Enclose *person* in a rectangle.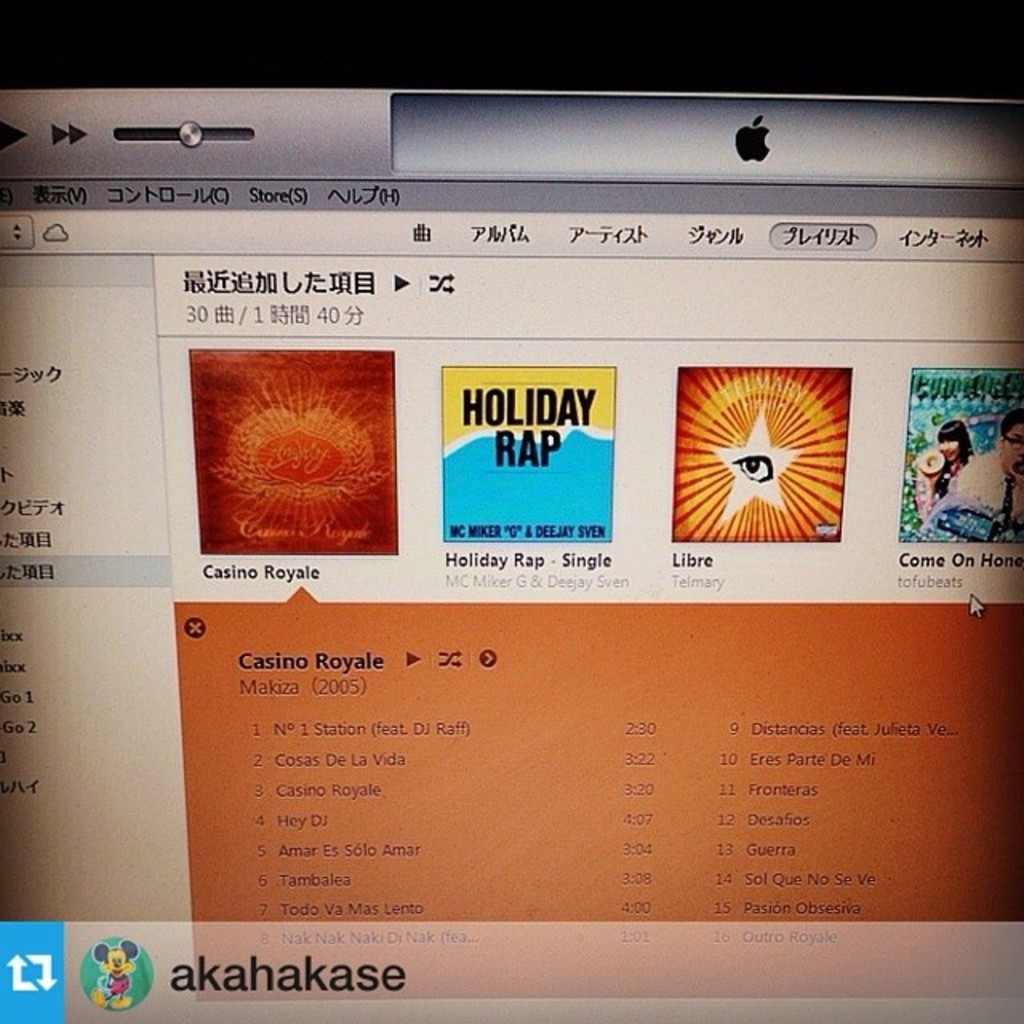
[left=942, top=410, right=1022, bottom=534].
